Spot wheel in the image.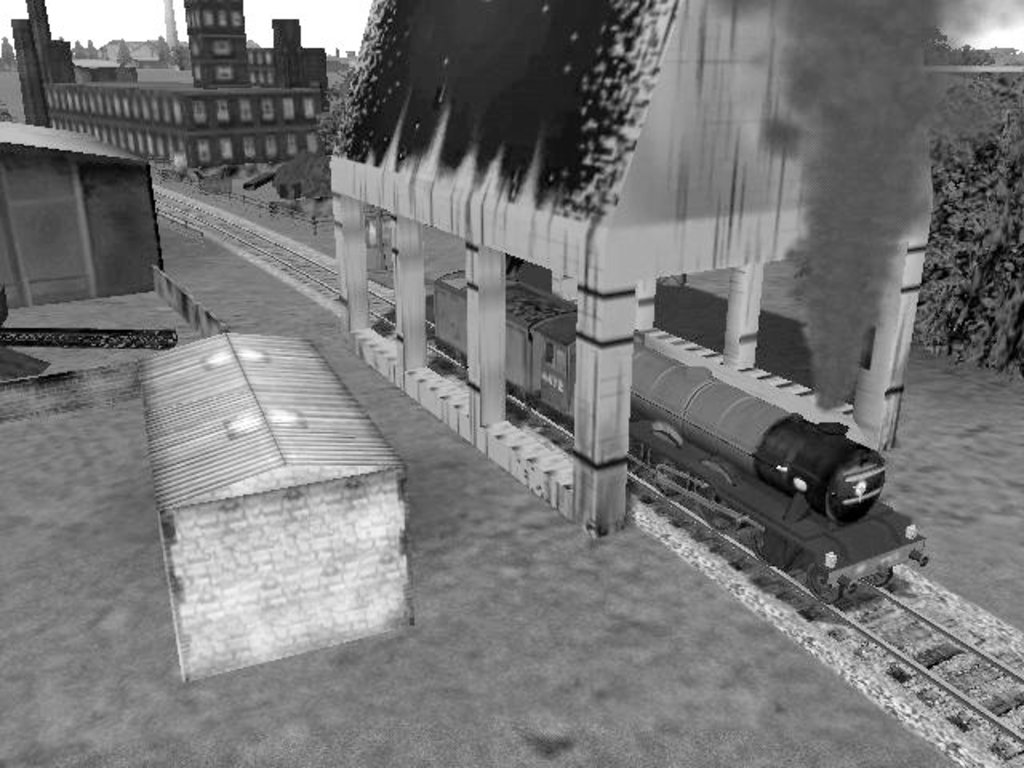
wheel found at left=699, top=499, right=741, bottom=542.
